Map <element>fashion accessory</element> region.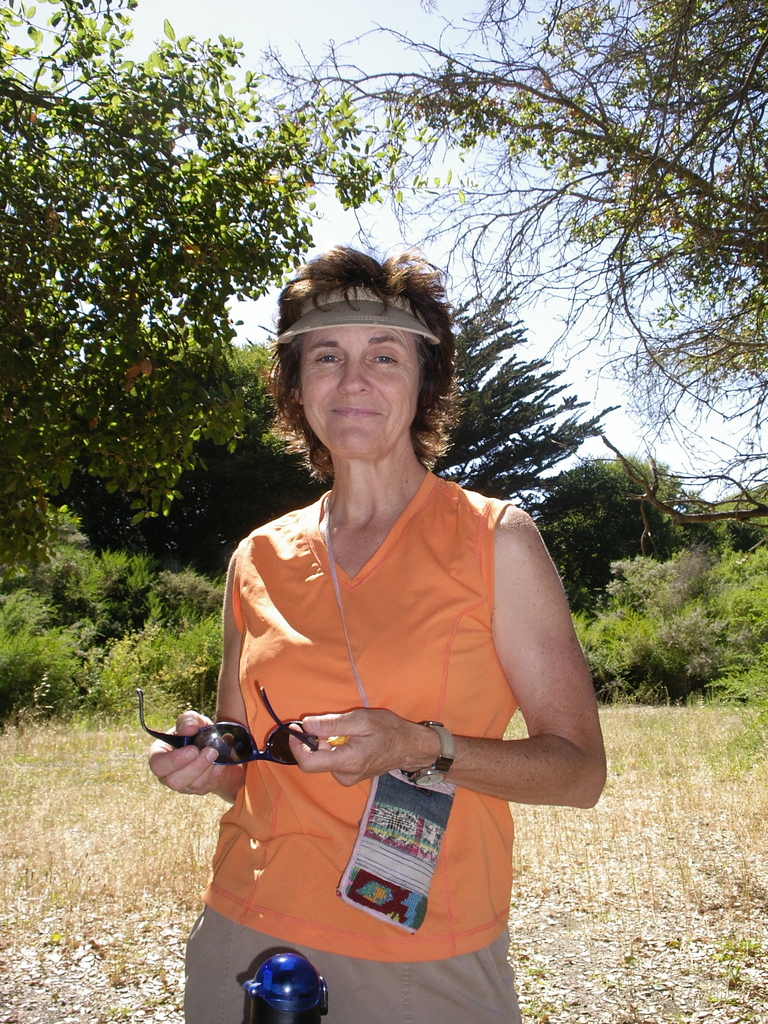
Mapped to <box>324,491,461,937</box>.
